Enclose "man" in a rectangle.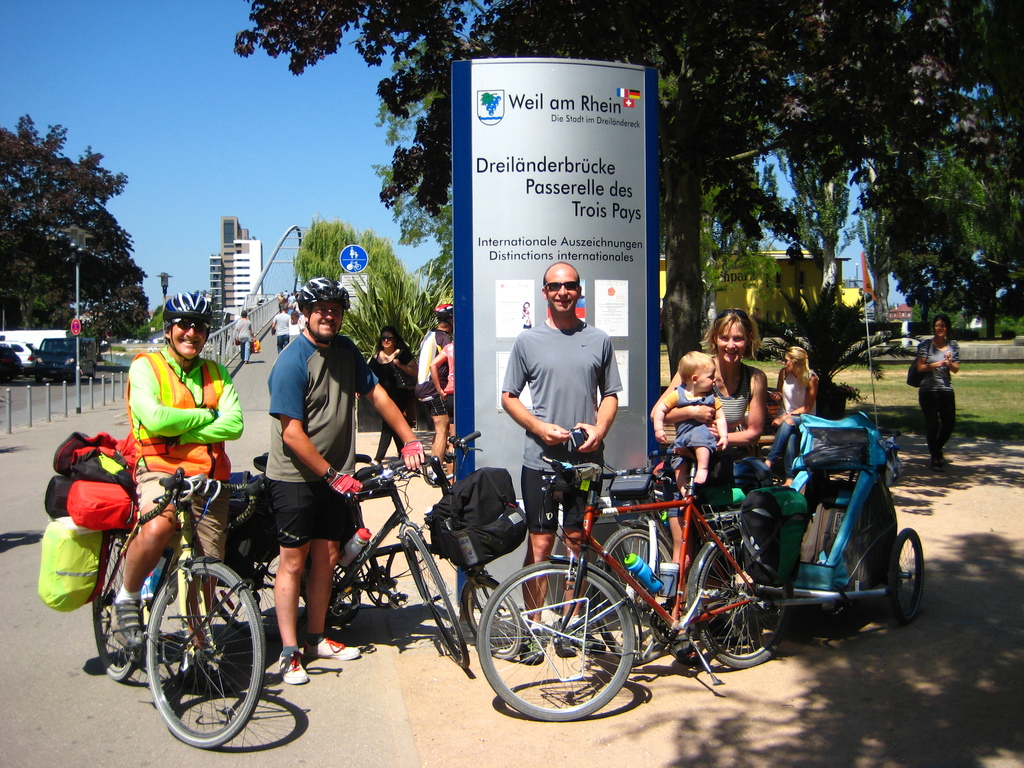
bbox(289, 293, 294, 303).
